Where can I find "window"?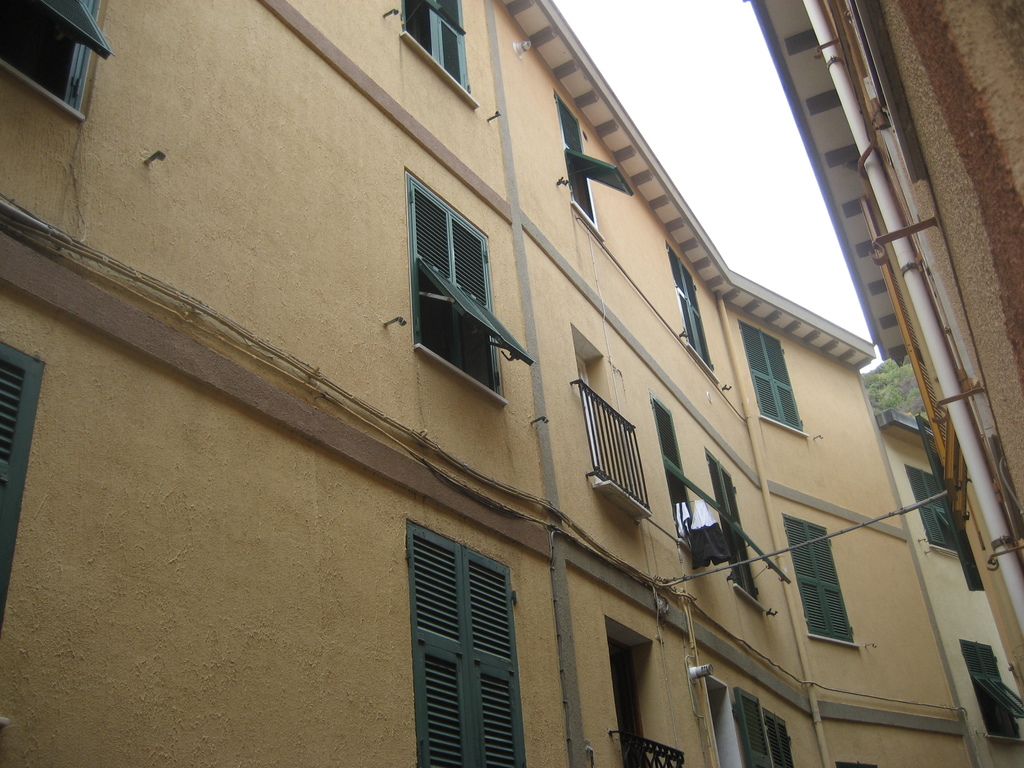
You can find it at 782,516,863,646.
